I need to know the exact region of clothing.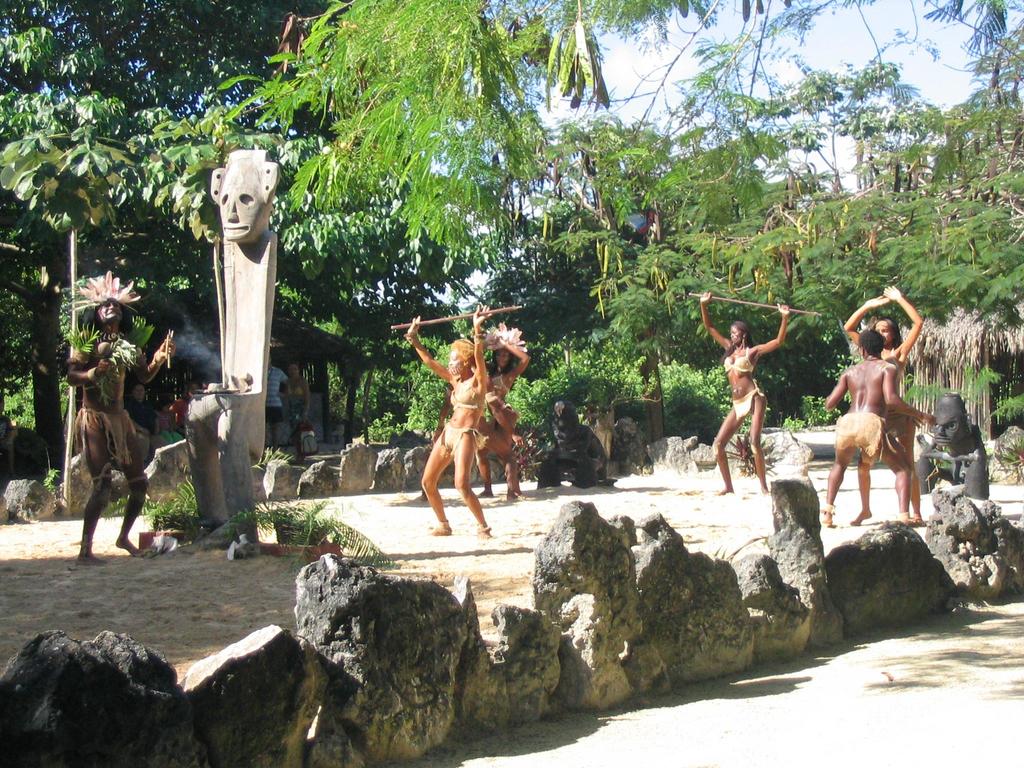
Region: BBox(263, 364, 292, 425).
